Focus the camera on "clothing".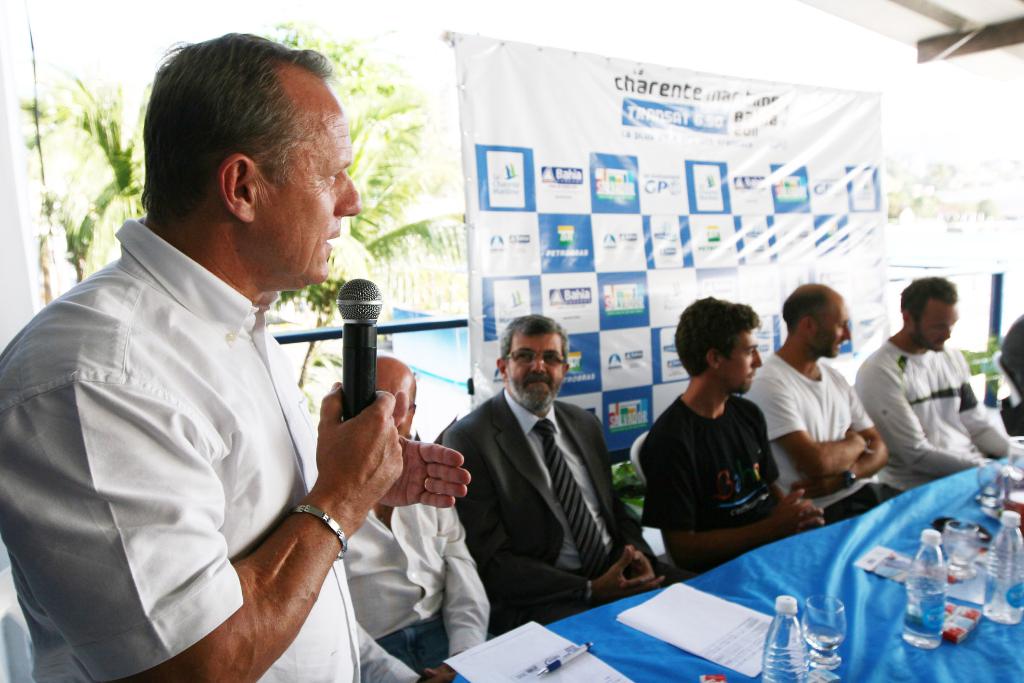
Focus region: <region>10, 169, 378, 682</region>.
